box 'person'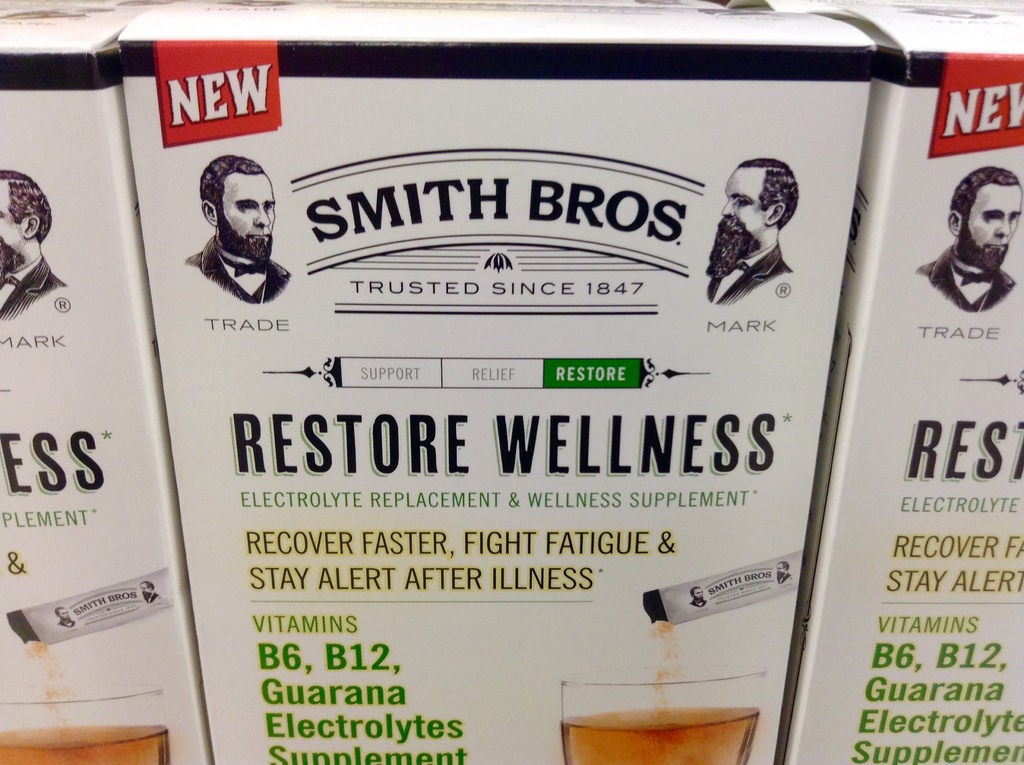
Rect(915, 170, 1023, 309)
